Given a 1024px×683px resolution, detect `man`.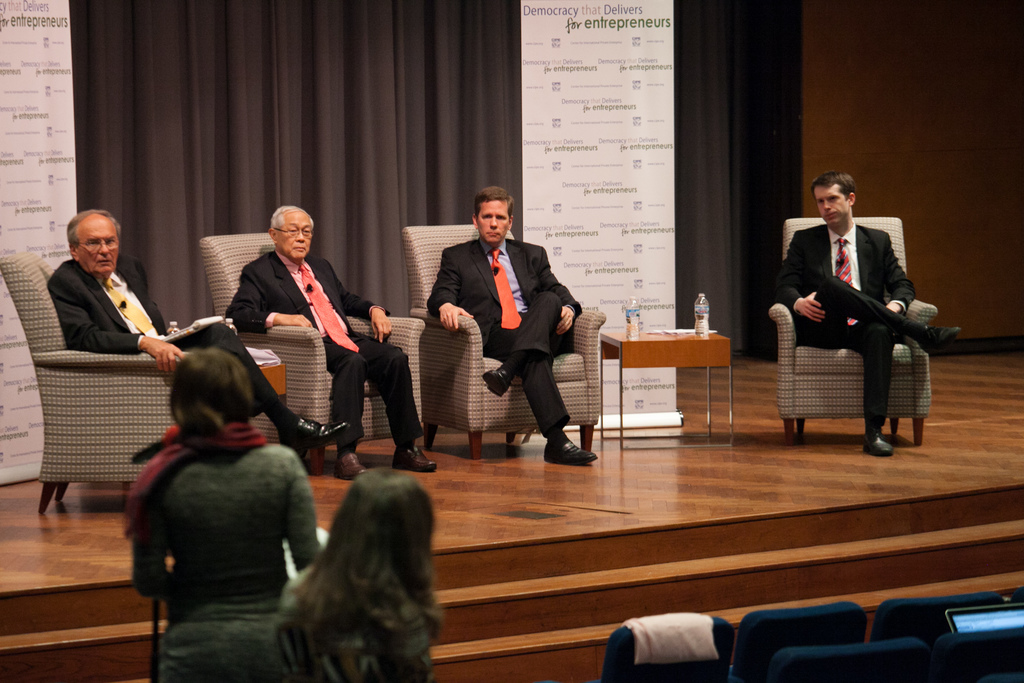
box(45, 210, 352, 465).
